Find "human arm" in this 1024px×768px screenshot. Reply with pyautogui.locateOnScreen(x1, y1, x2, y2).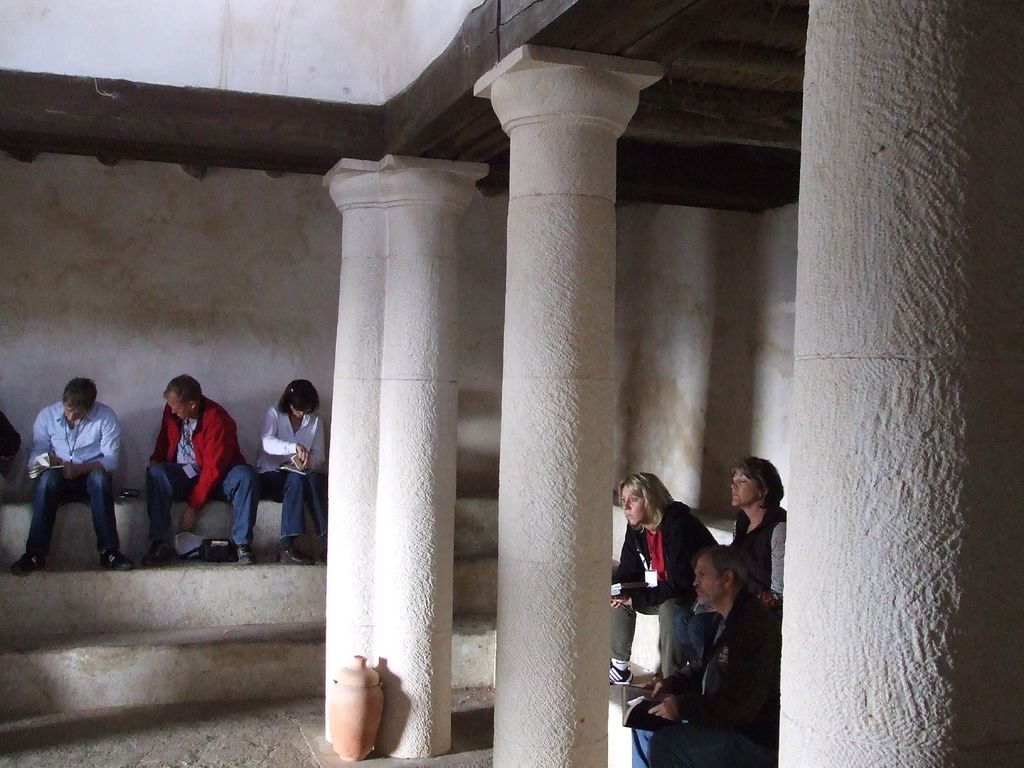
pyautogui.locateOnScreen(4, 437, 24, 462).
